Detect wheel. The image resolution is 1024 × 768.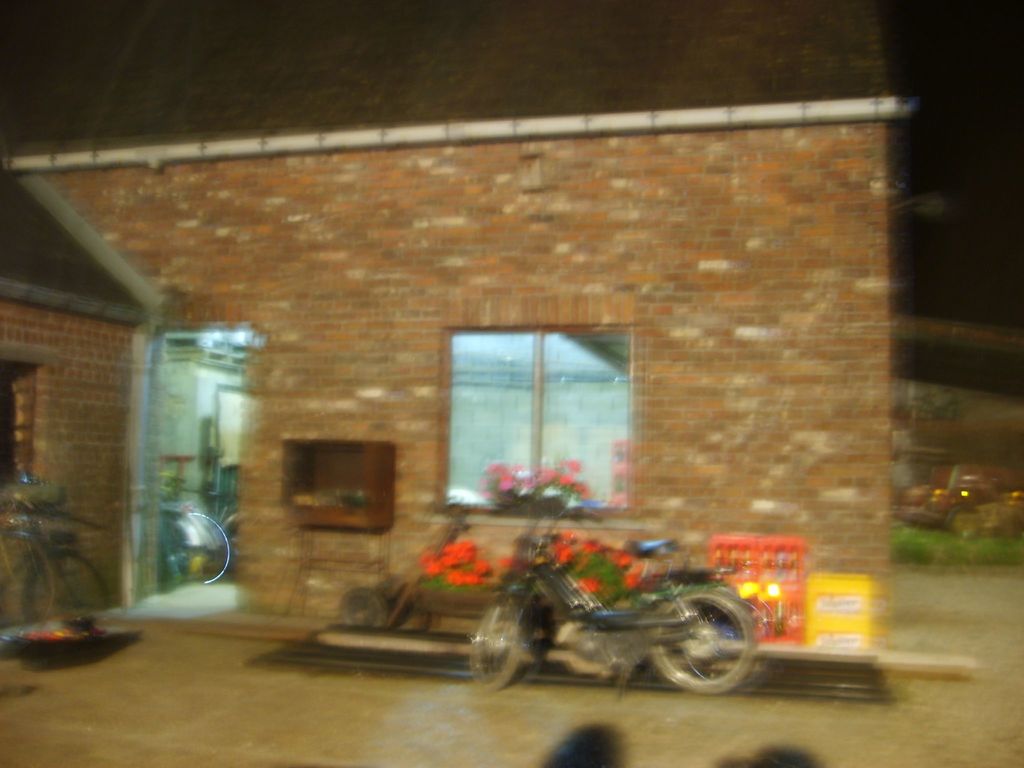
BBox(464, 589, 527, 696).
